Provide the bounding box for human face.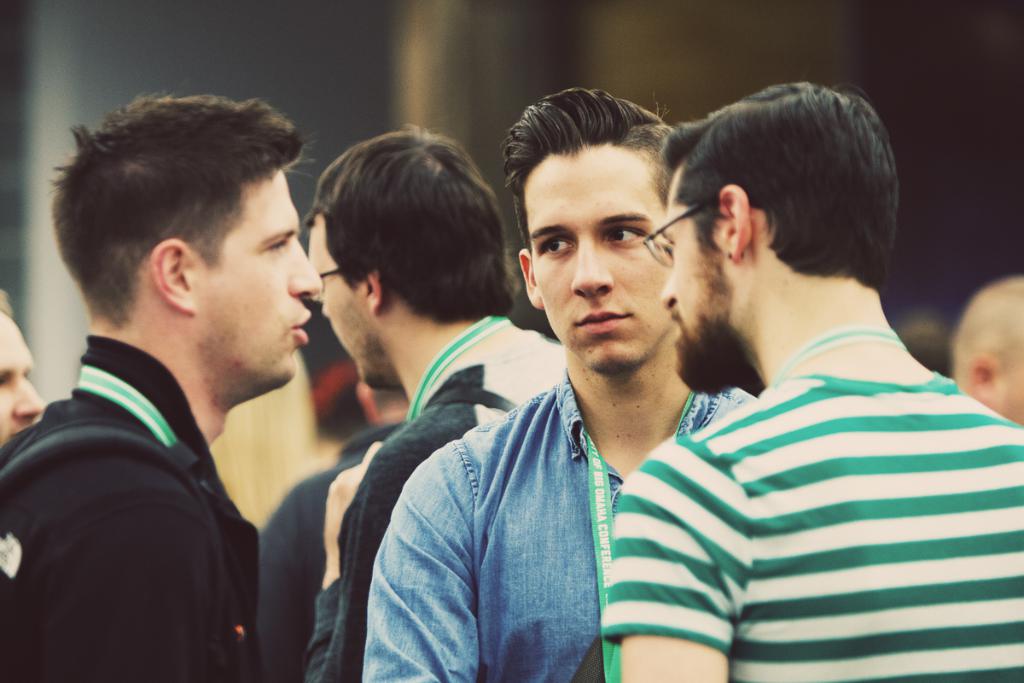
{"x1": 1, "y1": 318, "x2": 46, "y2": 448}.
